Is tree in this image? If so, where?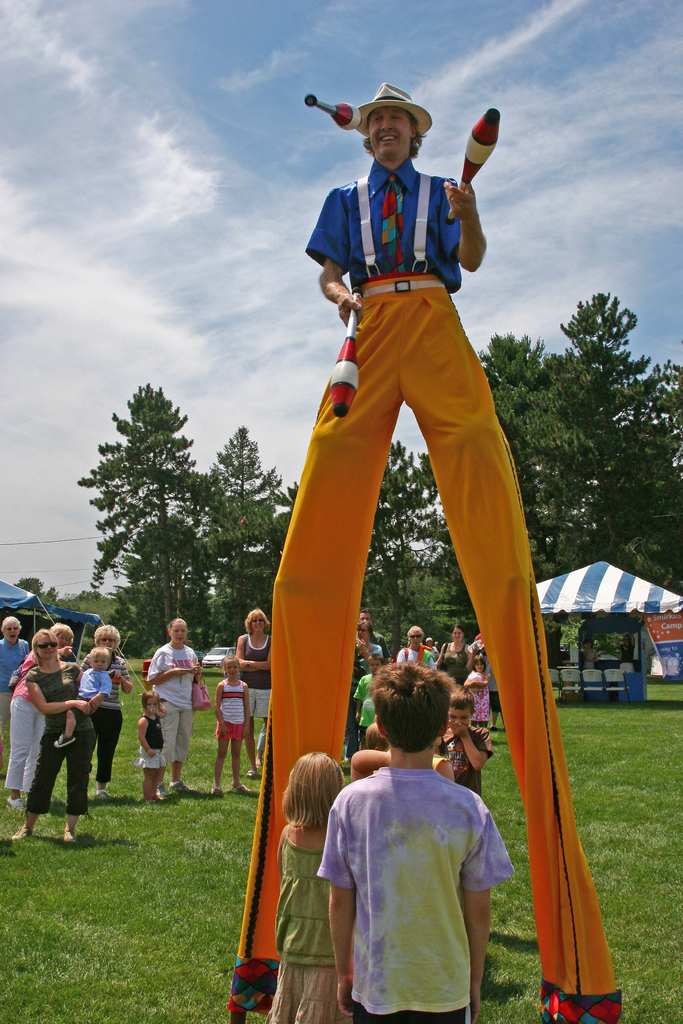
Yes, at 68, 361, 258, 643.
